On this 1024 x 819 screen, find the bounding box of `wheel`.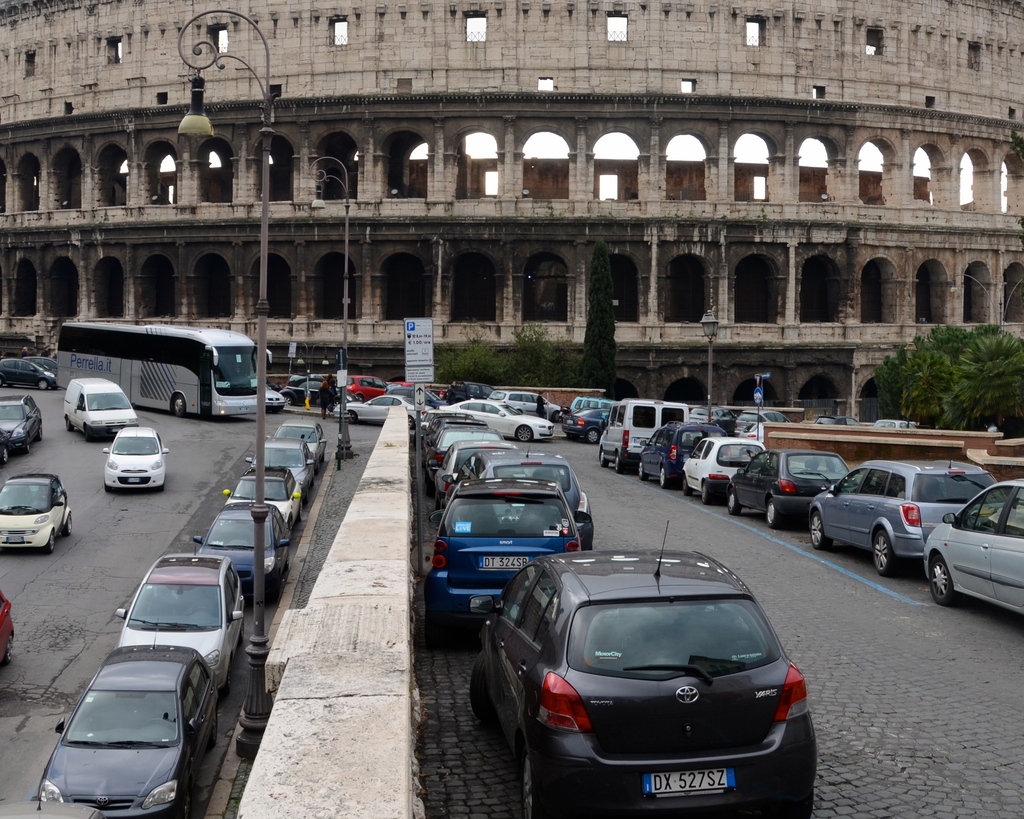
Bounding box: x1=239, y1=620, x2=244, y2=645.
